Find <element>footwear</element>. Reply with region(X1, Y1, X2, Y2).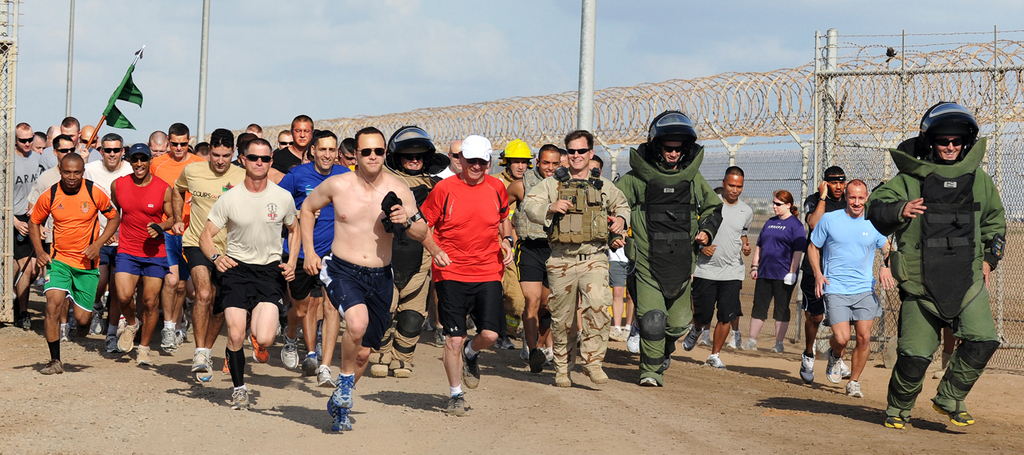
region(743, 337, 755, 350).
